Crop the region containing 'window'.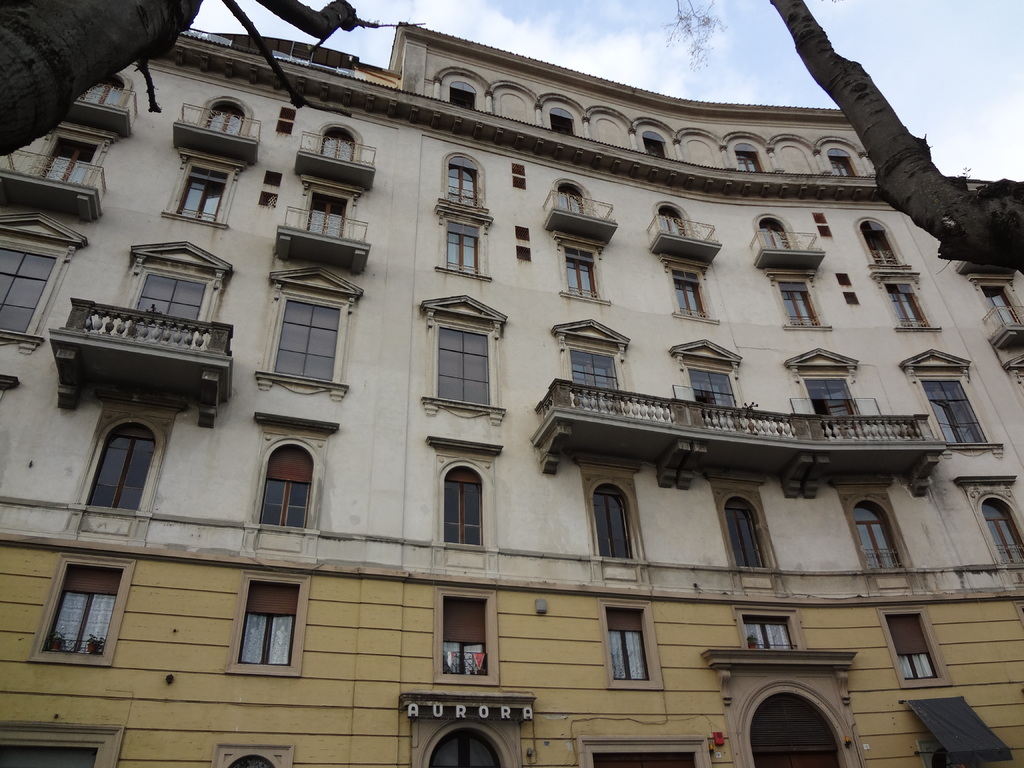
Crop region: l=219, t=569, r=312, b=677.
